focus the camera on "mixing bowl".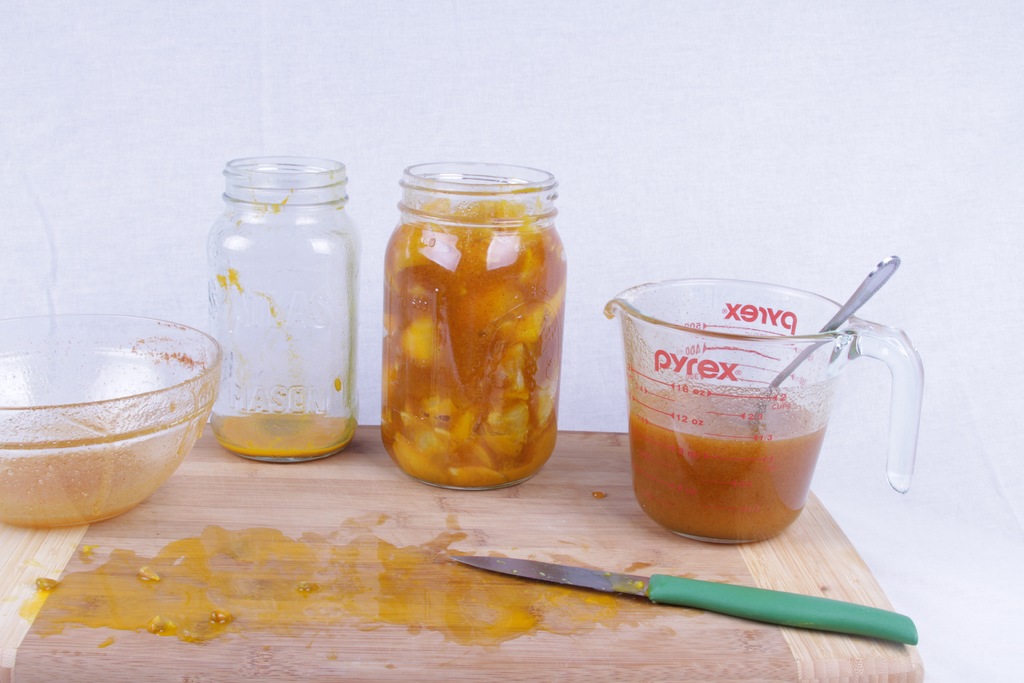
Focus region: (12,322,223,522).
